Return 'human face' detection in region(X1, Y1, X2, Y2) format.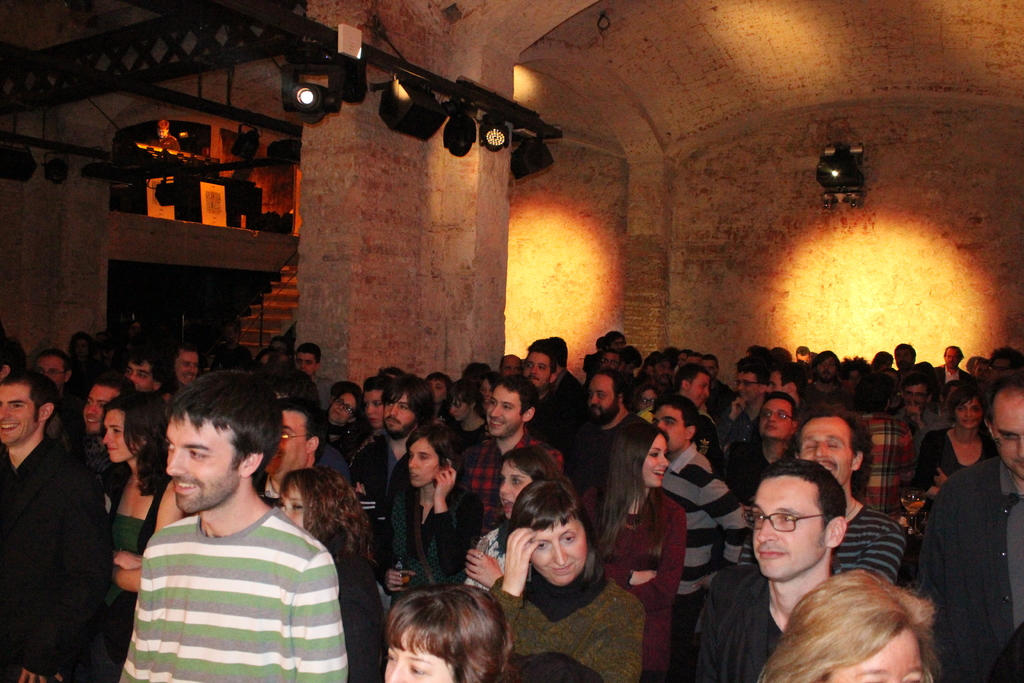
region(42, 352, 65, 384).
